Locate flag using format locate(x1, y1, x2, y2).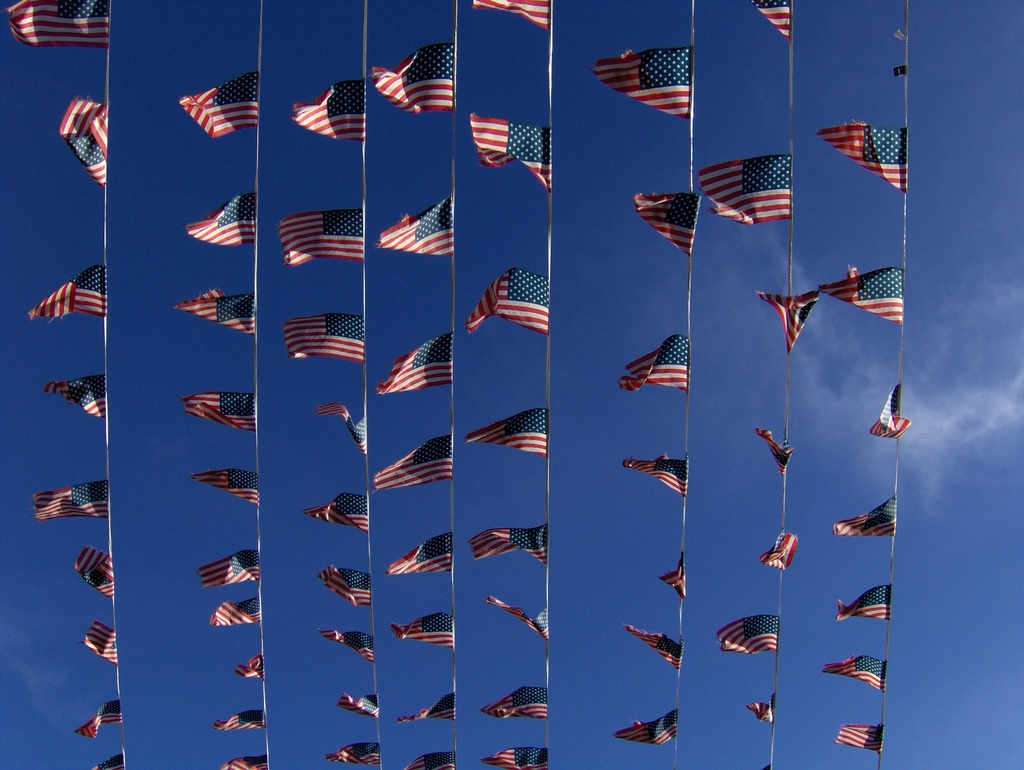
locate(619, 710, 678, 746).
